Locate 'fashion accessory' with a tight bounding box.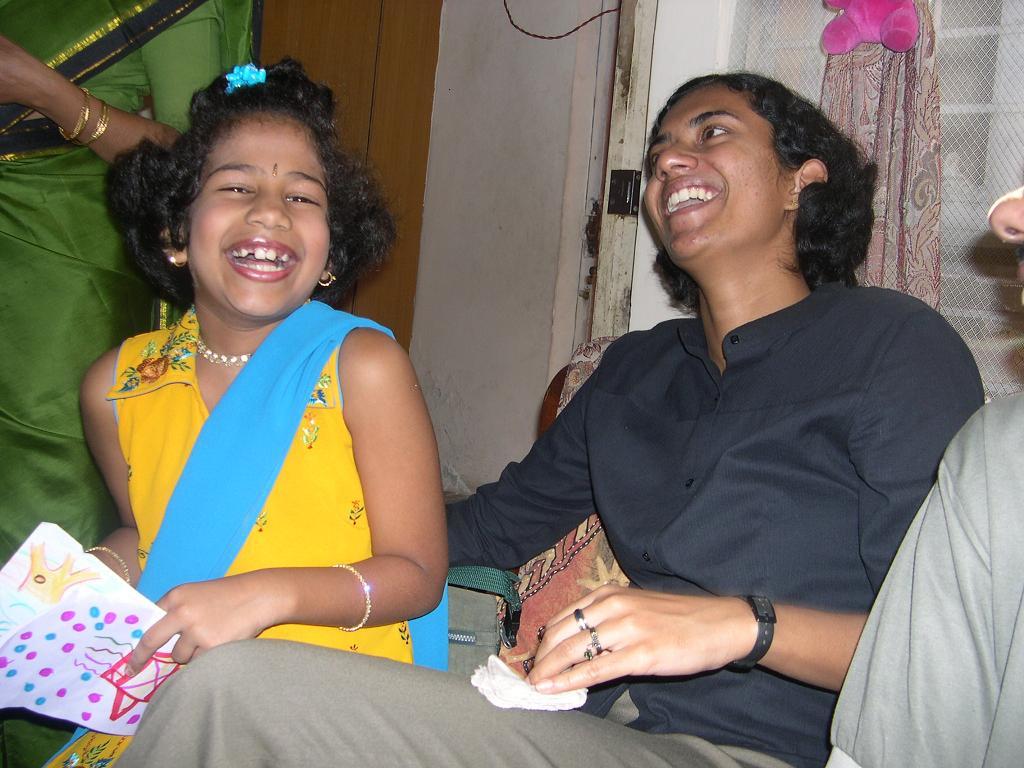
bbox=(316, 265, 334, 287).
